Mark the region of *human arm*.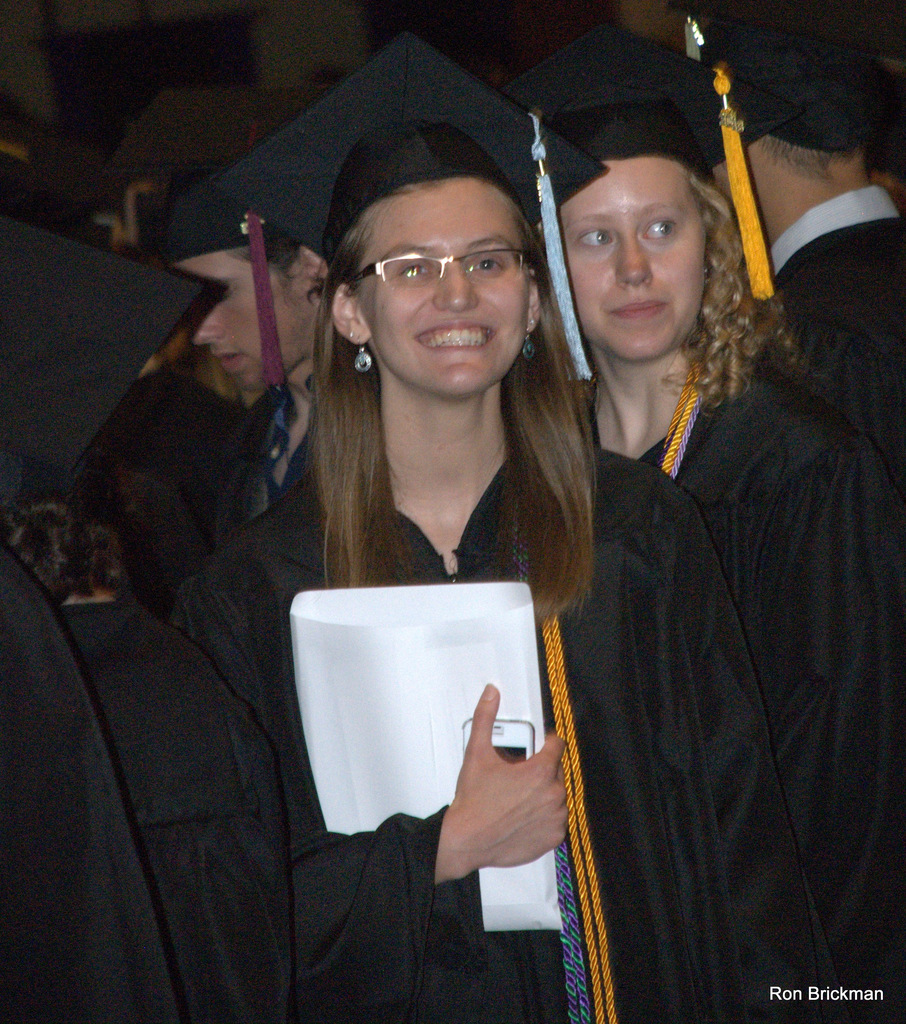
Region: {"left": 437, "top": 689, "right": 571, "bottom": 882}.
